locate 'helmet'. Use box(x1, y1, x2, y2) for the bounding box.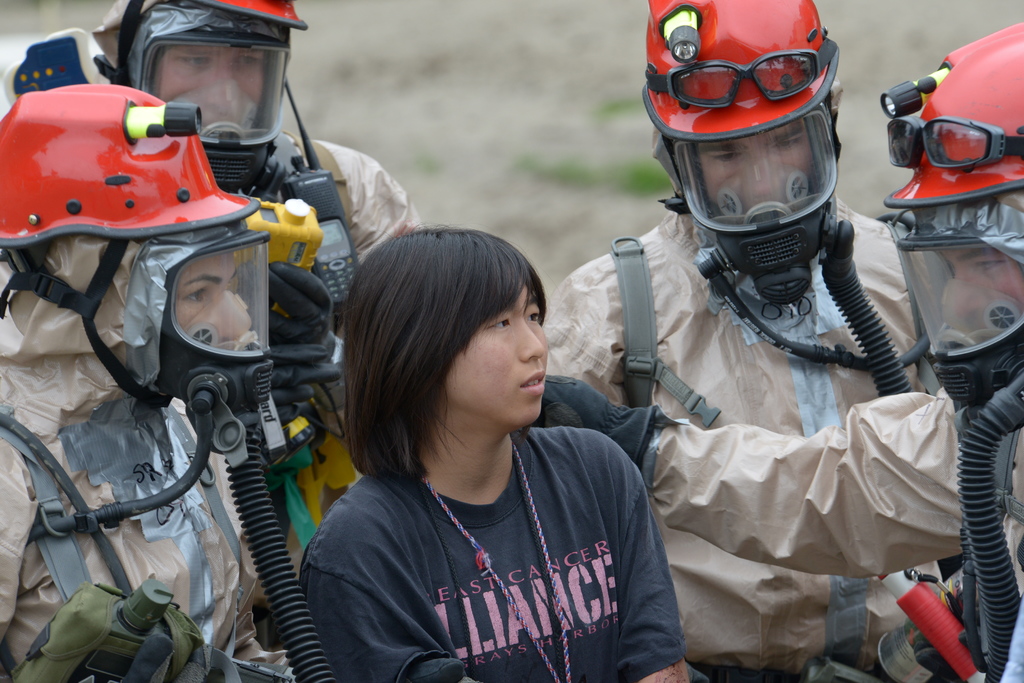
box(877, 20, 1023, 414).
